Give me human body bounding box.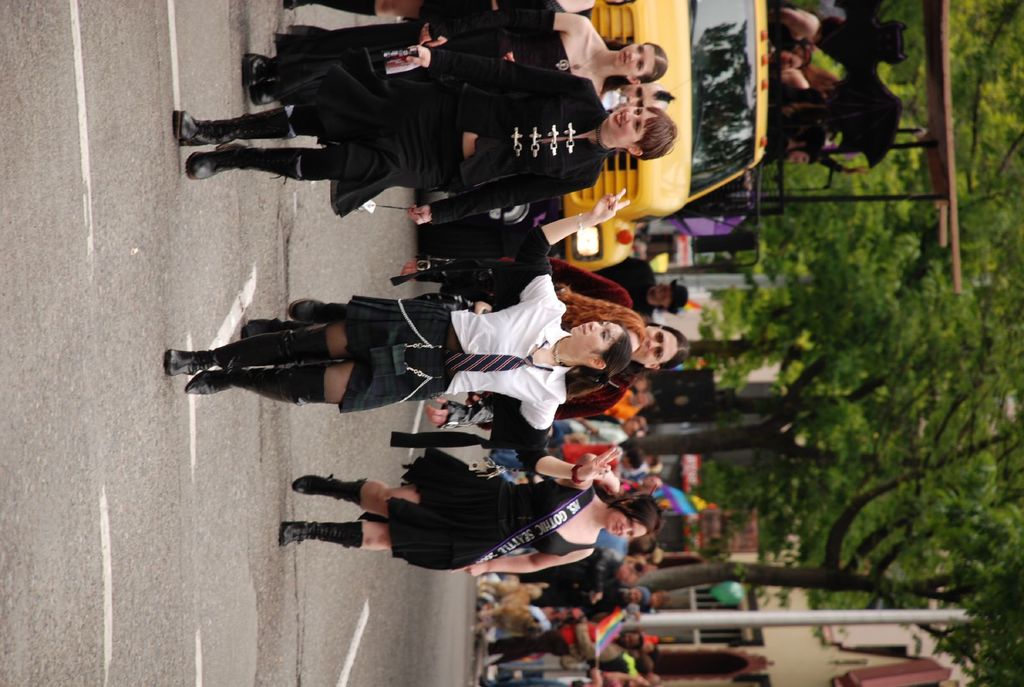
select_region(164, 192, 621, 475).
